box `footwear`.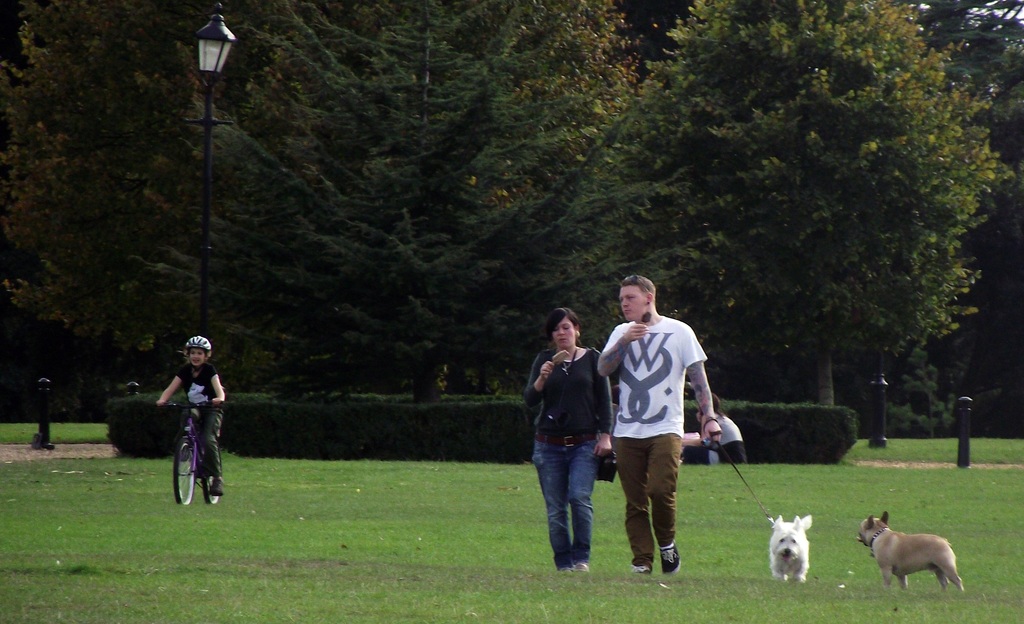
[662,549,681,574].
